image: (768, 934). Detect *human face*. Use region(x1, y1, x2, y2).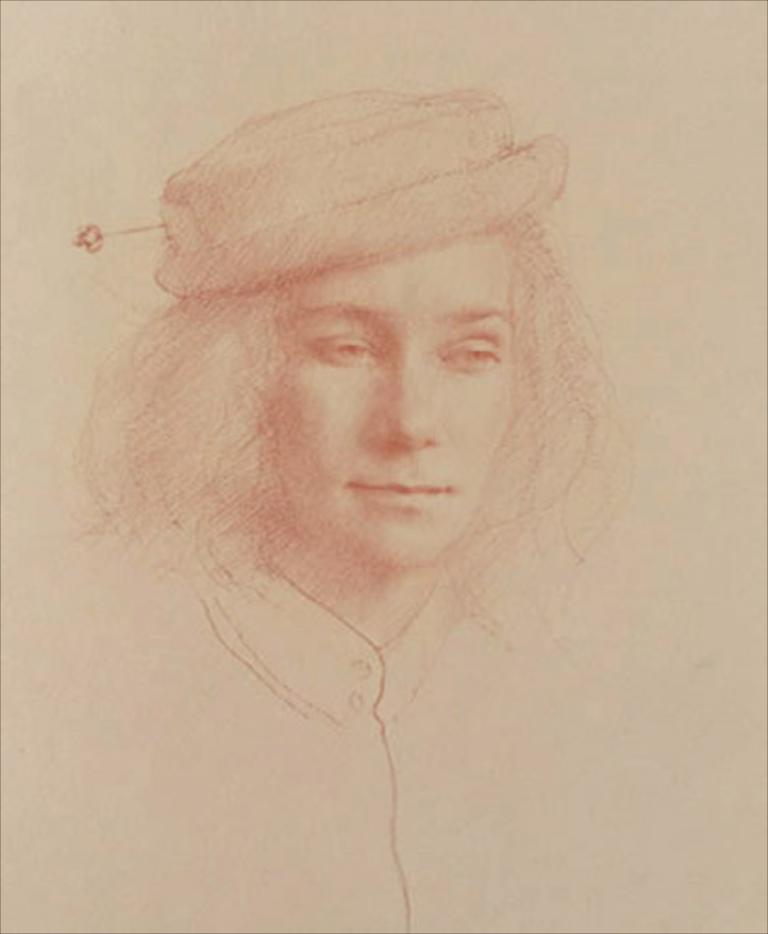
region(278, 237, 519, 566).
